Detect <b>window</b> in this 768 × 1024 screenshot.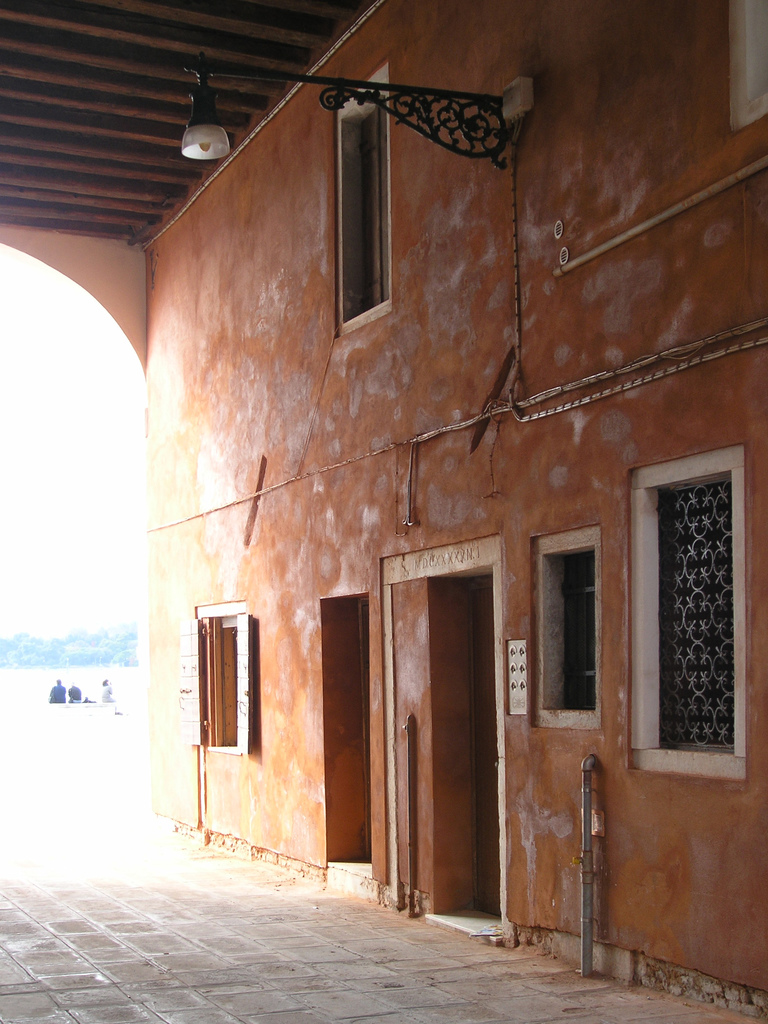
Detection: pyautogui.locateOnScreen(534, 522, 604, 724).
